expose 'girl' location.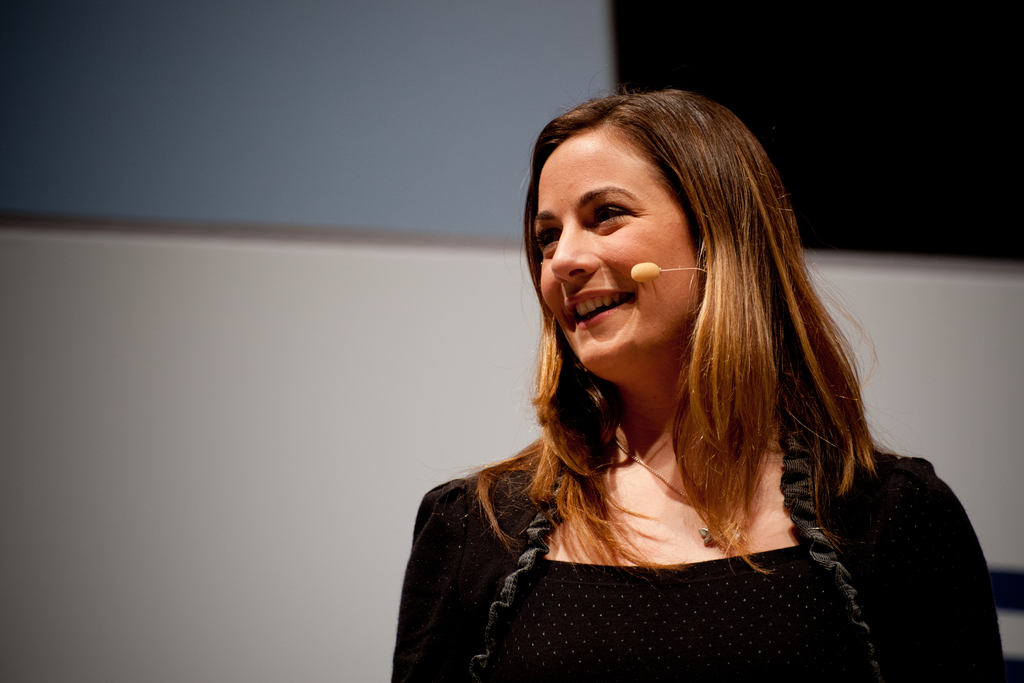
Exposed at [x1=385, y1=90, x2=1011, y2=682].
